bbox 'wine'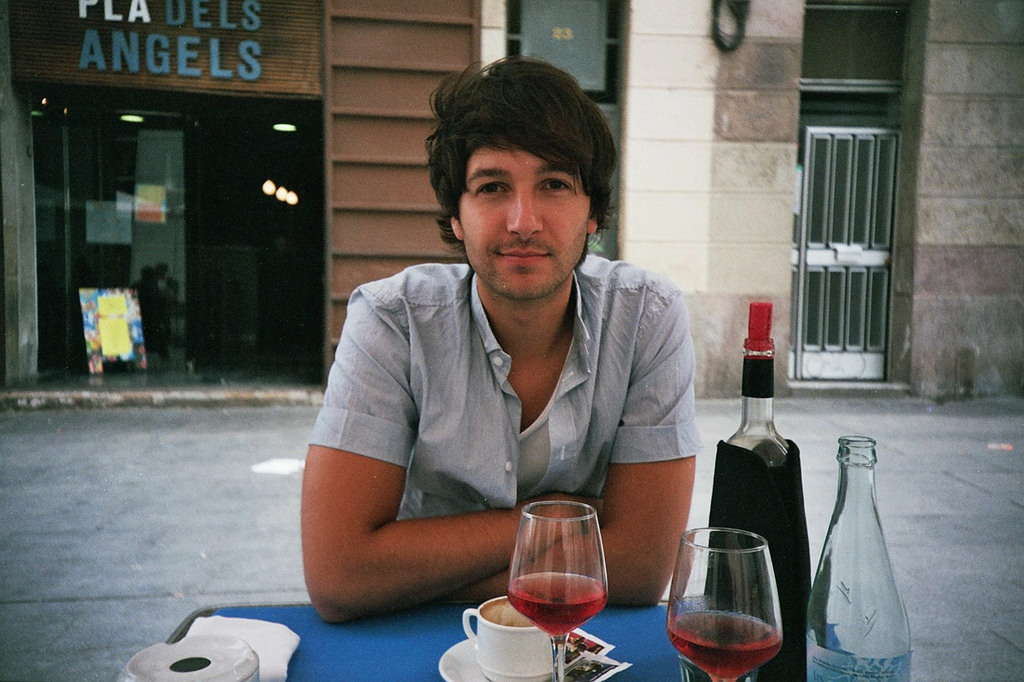
<box>668,608,782,681</box>
